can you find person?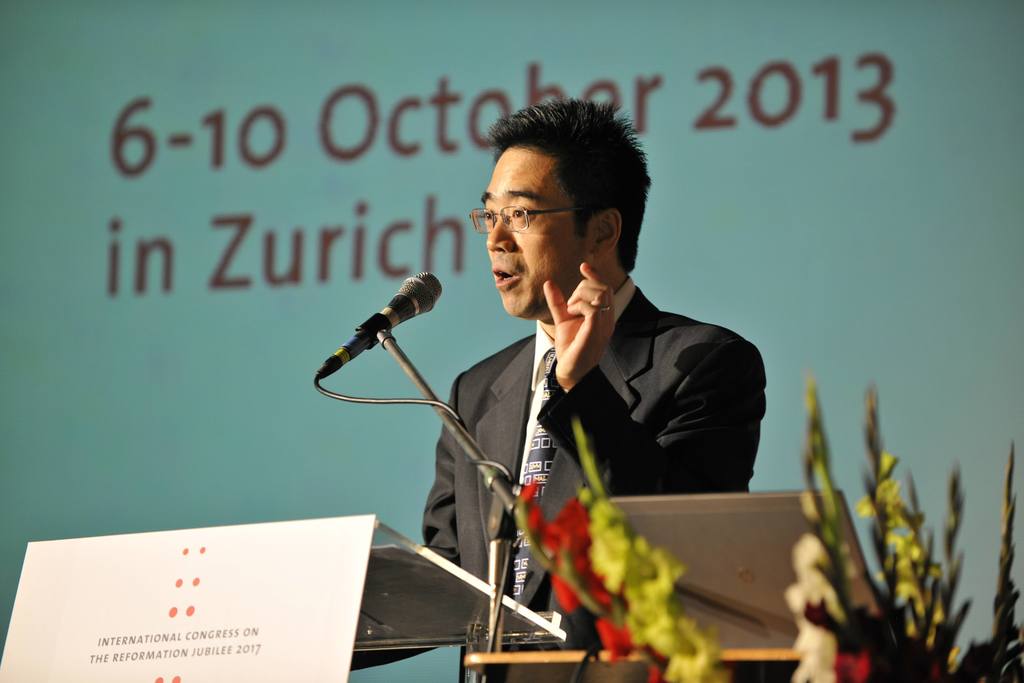
Yes, bounding box: (left=343, top=111, right=737, bottom=638).
